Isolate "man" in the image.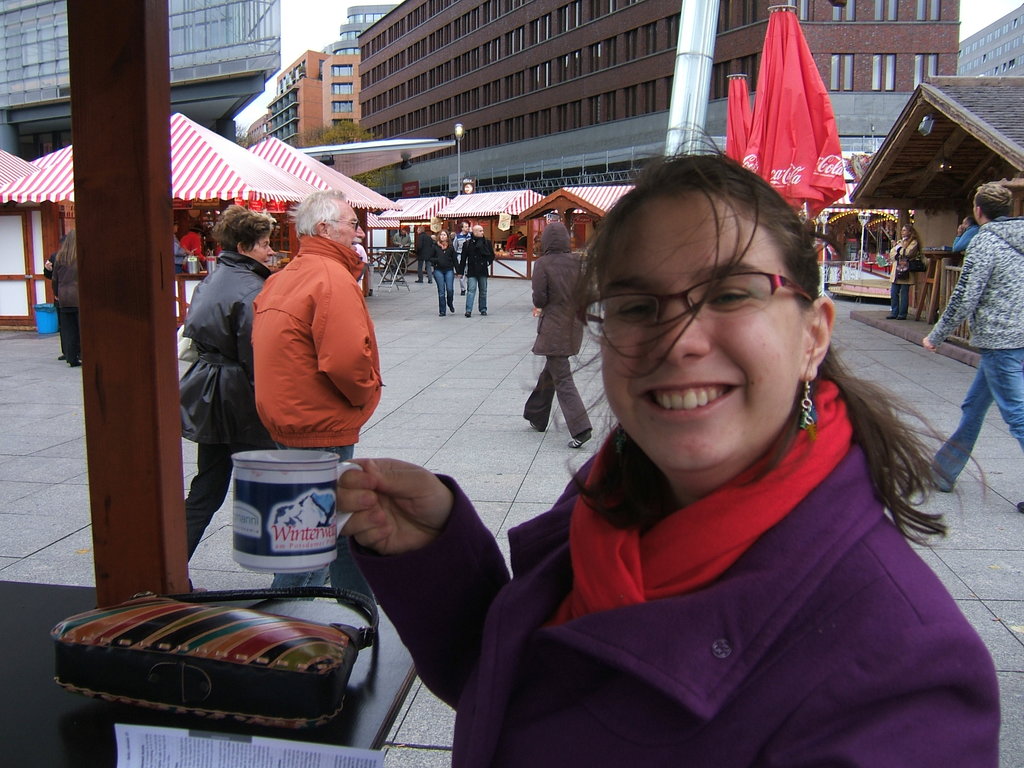
Isolated region: (left=248, top=188, right=383, bottom=603).
